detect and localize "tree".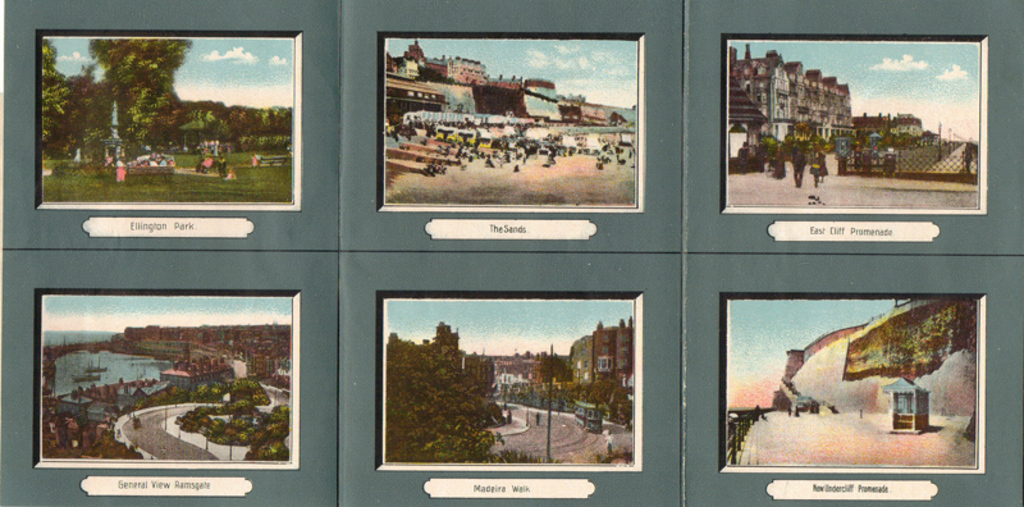
Localized at detection(170, 366, 285, 460).
